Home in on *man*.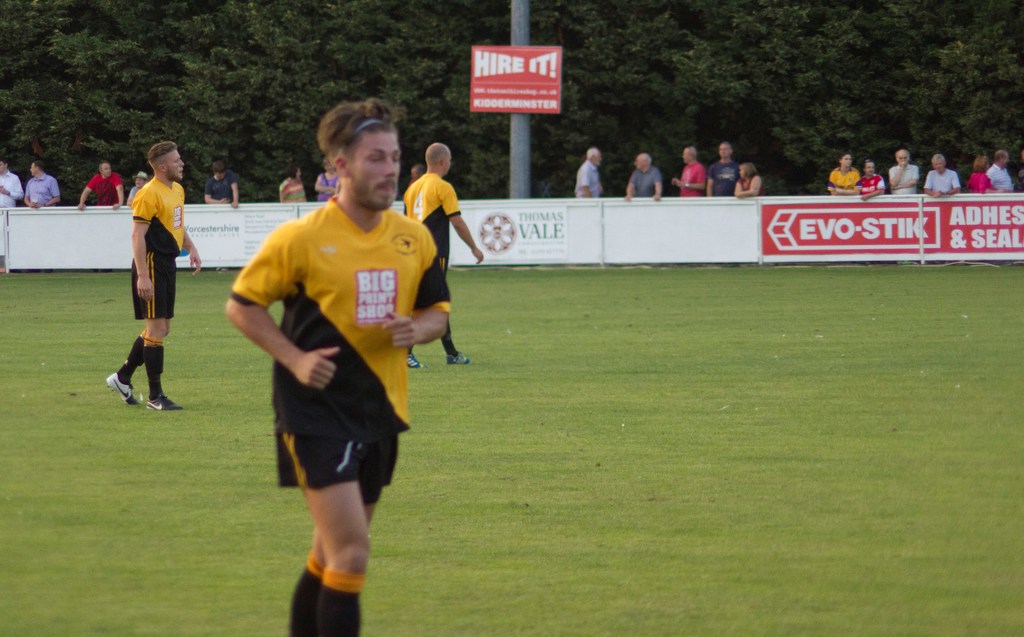
Homed in at 0:157:25:273.
